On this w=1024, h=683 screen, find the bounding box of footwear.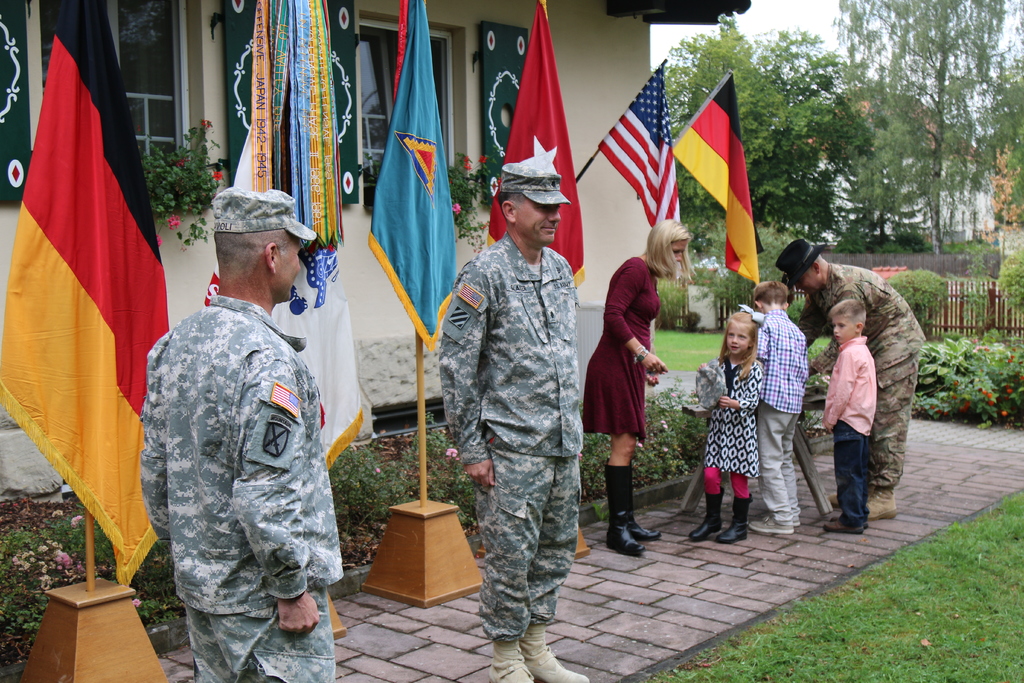
Bounding box: 864,475,900,516.
